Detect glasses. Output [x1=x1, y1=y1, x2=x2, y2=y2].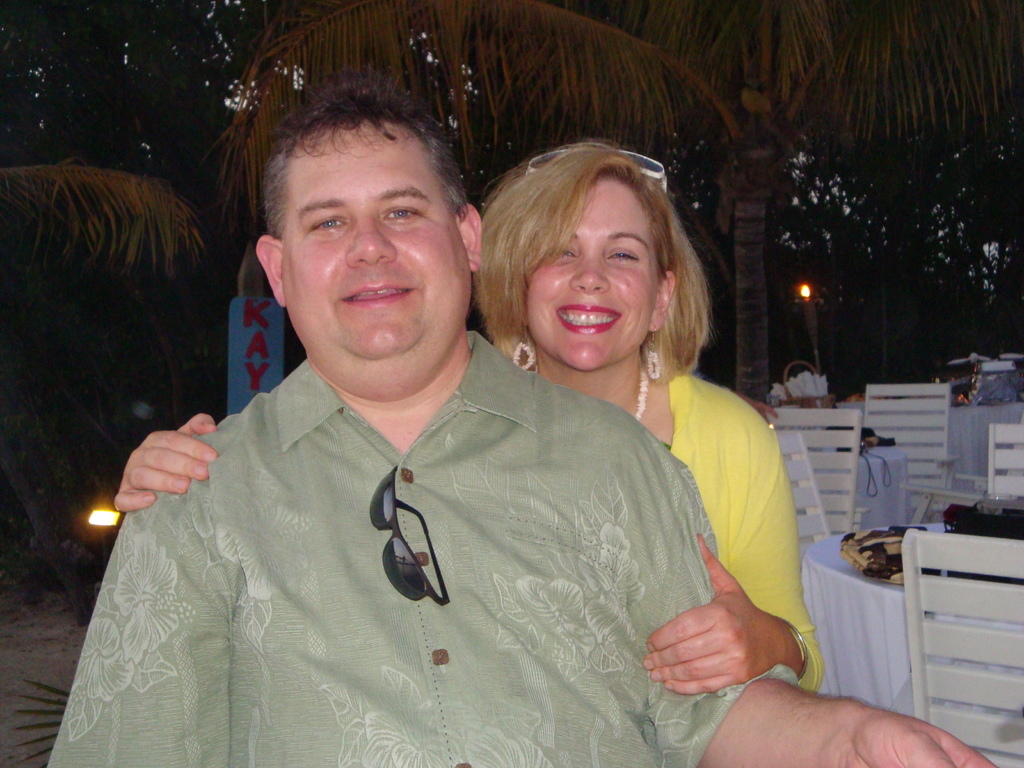
[x1=520, y1=146, x2=668, y2=196].
